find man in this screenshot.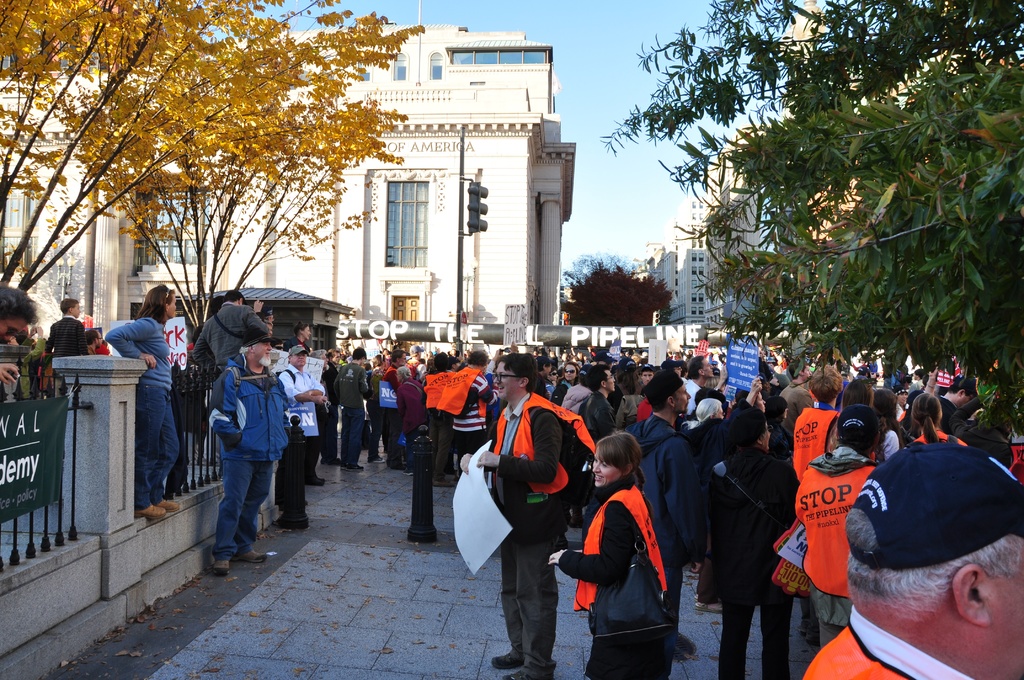
The bounding box for man is (x1=777, y1=361, x2=812, y2=436).
